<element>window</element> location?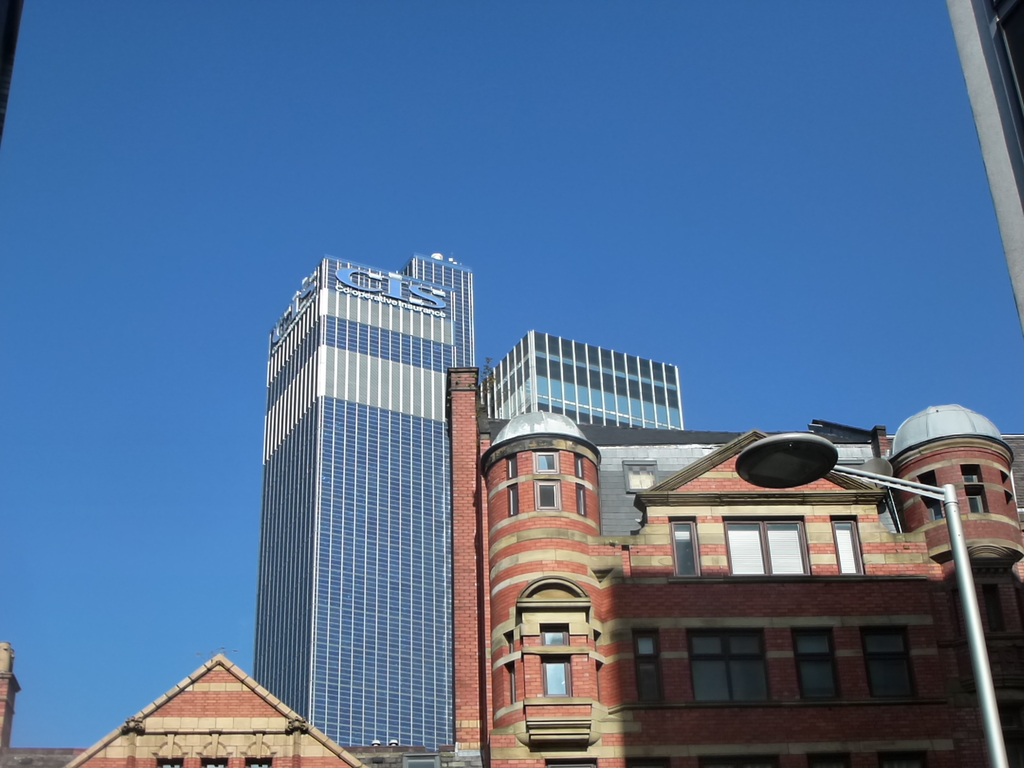
left=535, top=483, right=562, bottom=511
